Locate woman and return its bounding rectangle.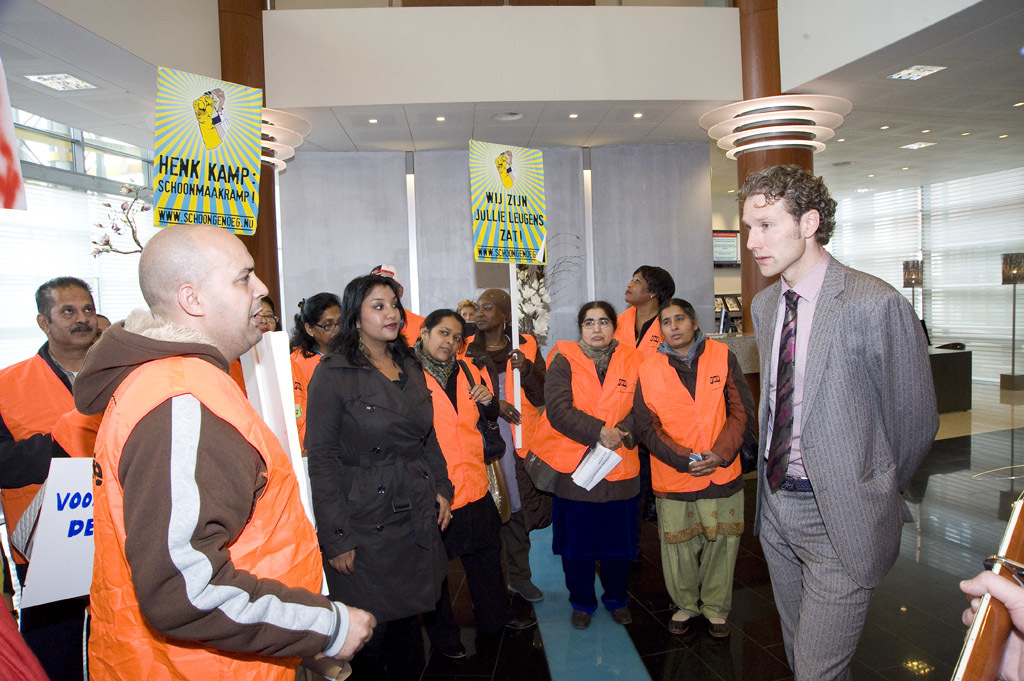
[left=284, top=287, right=349, bottom=449].
